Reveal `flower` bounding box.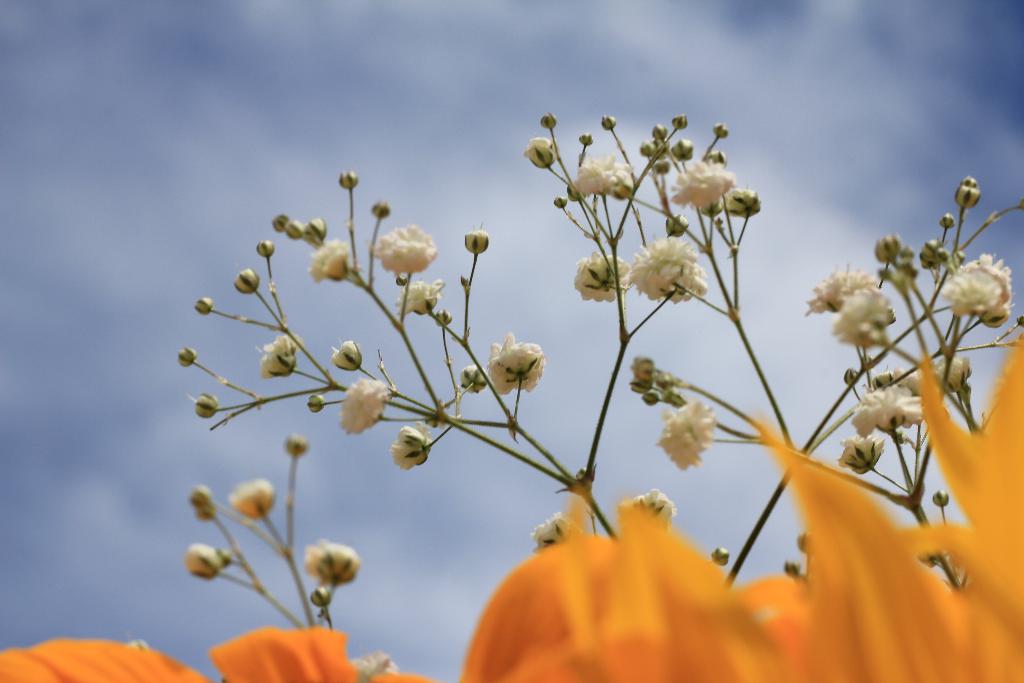
Revealed: box=[573, 252, 631, 304].
